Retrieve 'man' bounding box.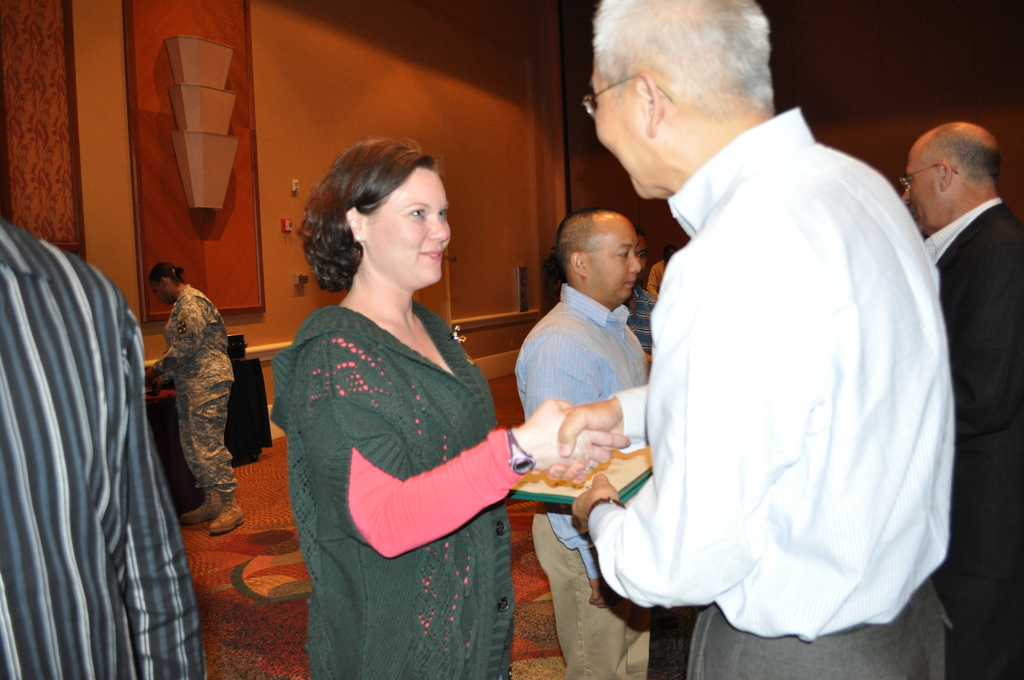
Bounding box: [624,228,656,353].
